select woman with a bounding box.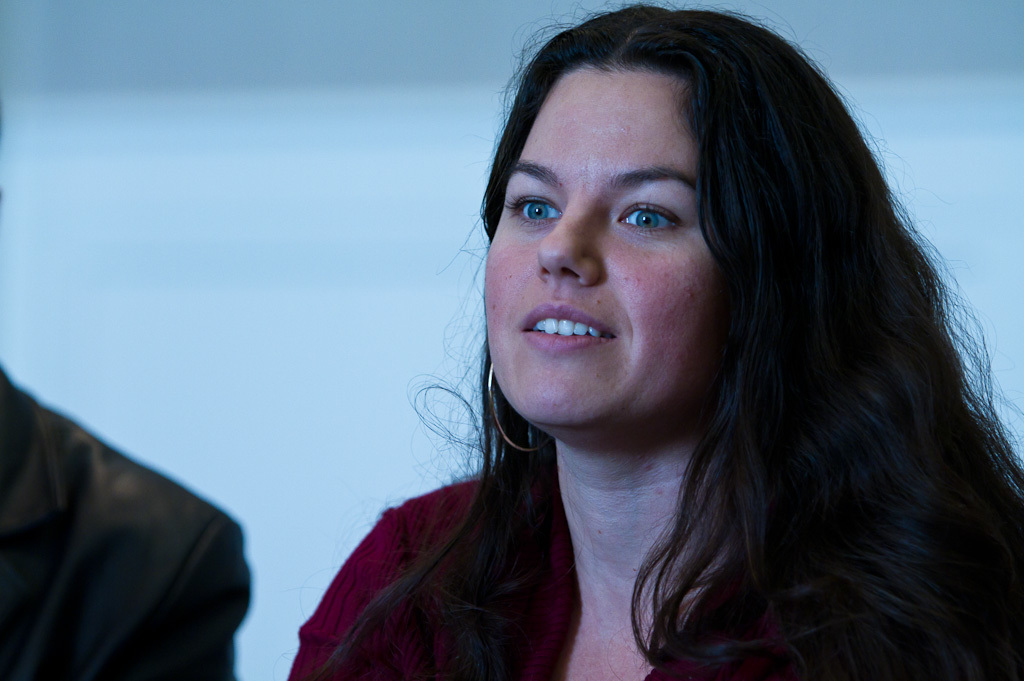
region(284, 21, 1003, 680).
